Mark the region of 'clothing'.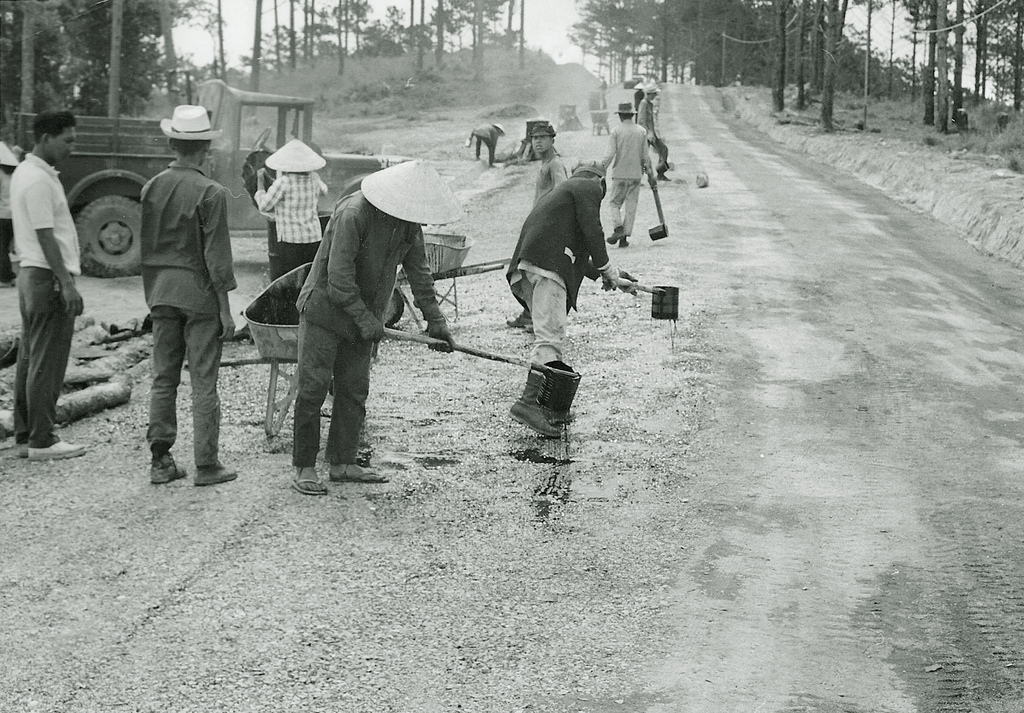
Region: {"x1": 536, "y1": 151, "x2": 570, "y2": 201}.
